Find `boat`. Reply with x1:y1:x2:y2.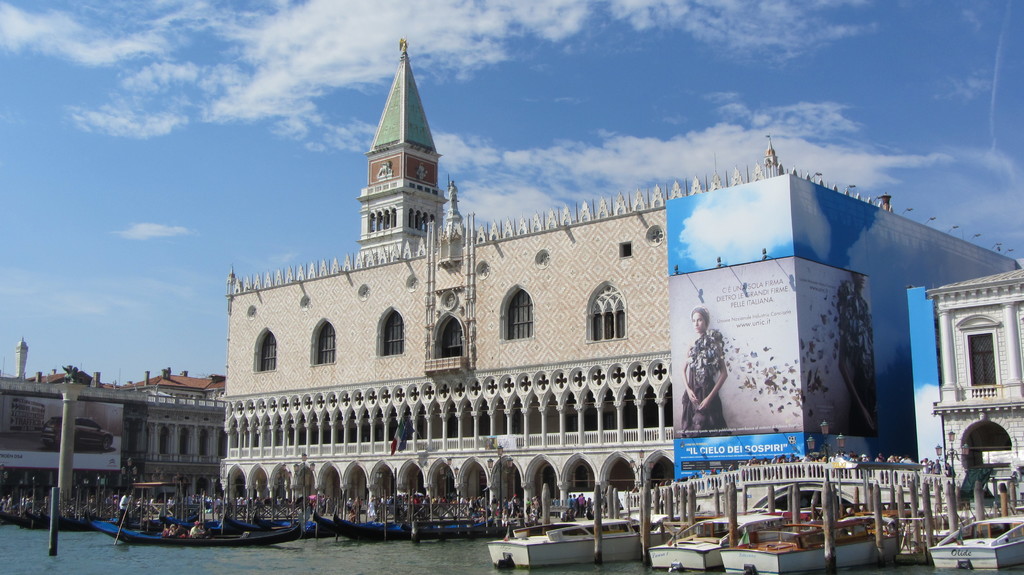
331:512:510:542.
